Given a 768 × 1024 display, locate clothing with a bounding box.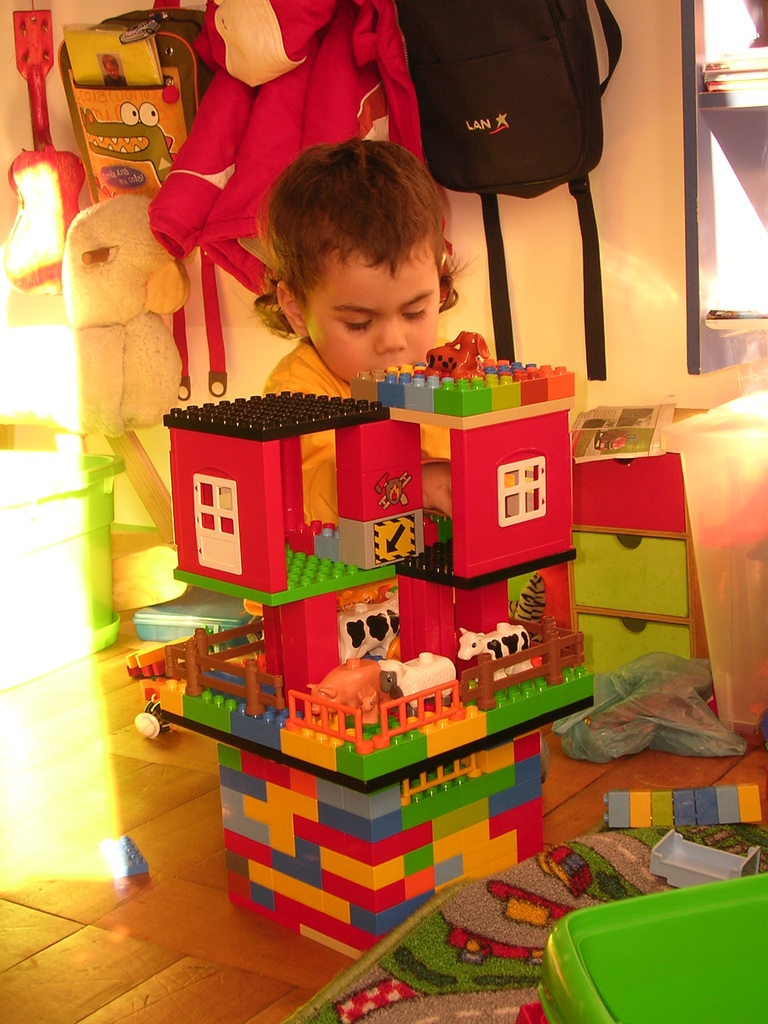
Located: 259,330,468,527.
